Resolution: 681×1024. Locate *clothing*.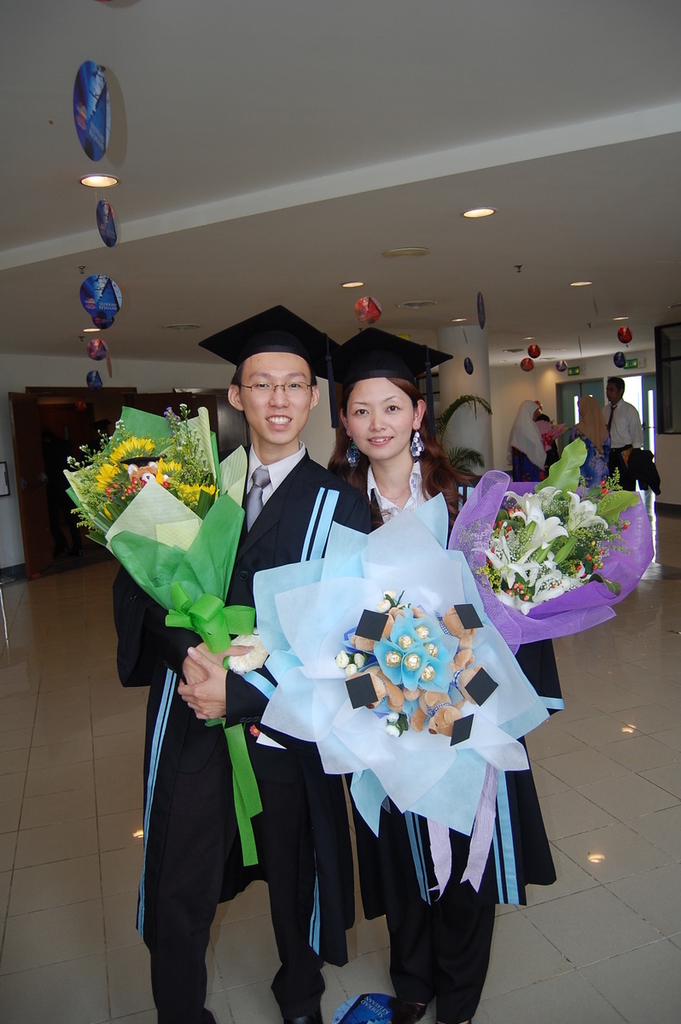
(x1=352, y1=471, x2=572, y2=1023).
